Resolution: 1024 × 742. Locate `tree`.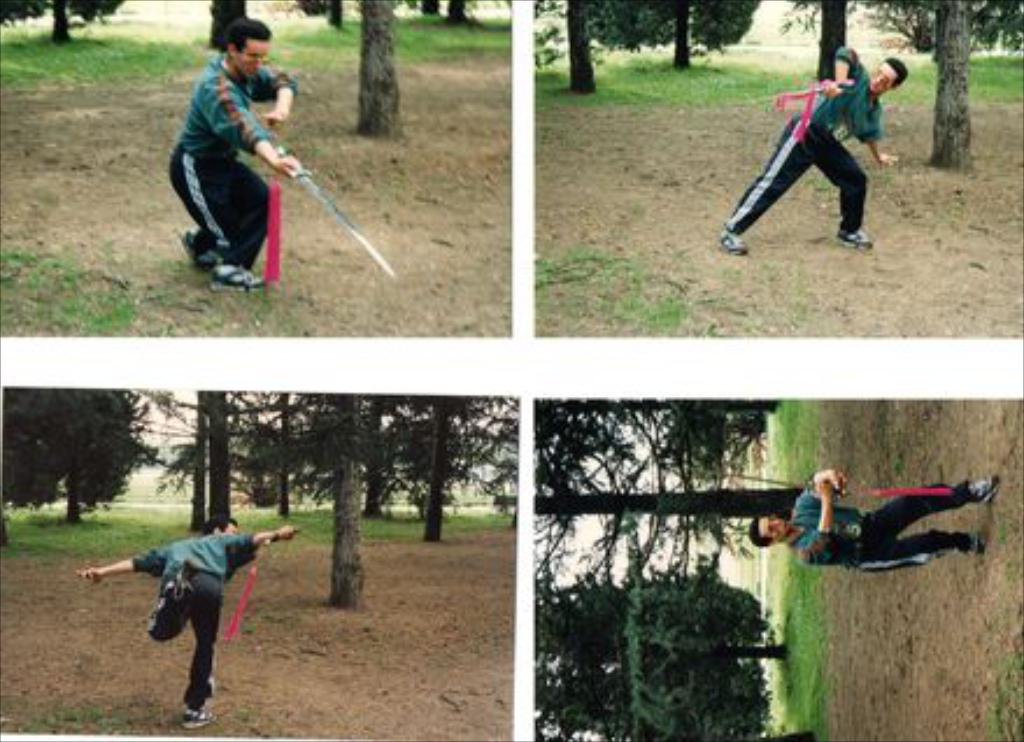
l=14, t=379, r=165, b=526.
